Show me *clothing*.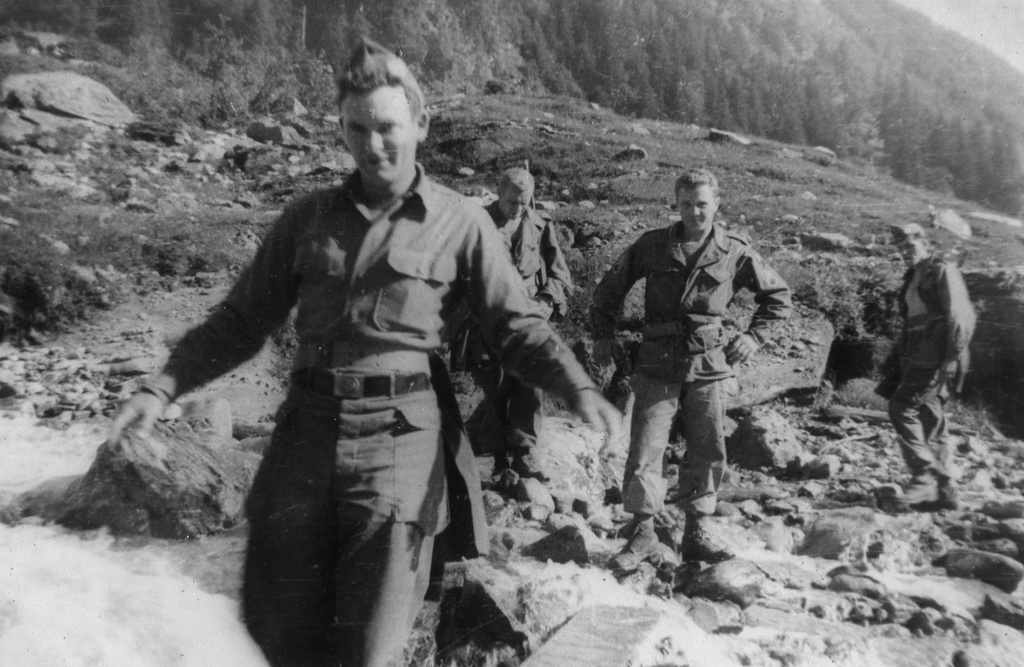
*clothing* is here: (left=595, top=216, right=792, bottom=531).
